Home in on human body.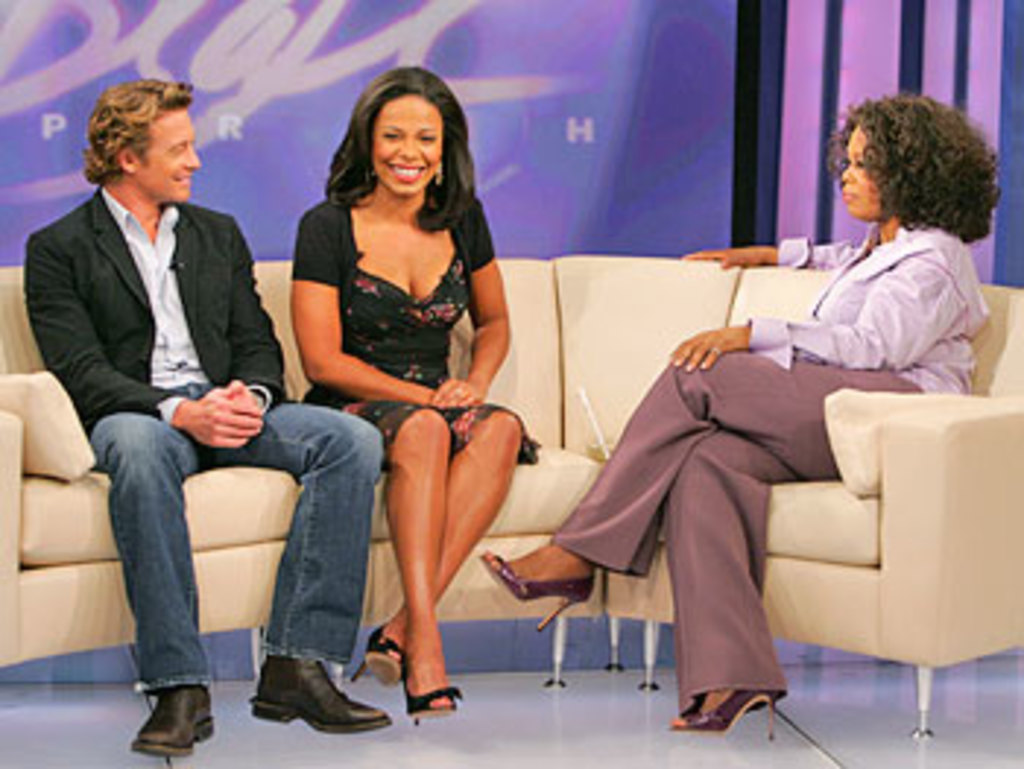
Homed in at rect(252, 82, 497, 734).
